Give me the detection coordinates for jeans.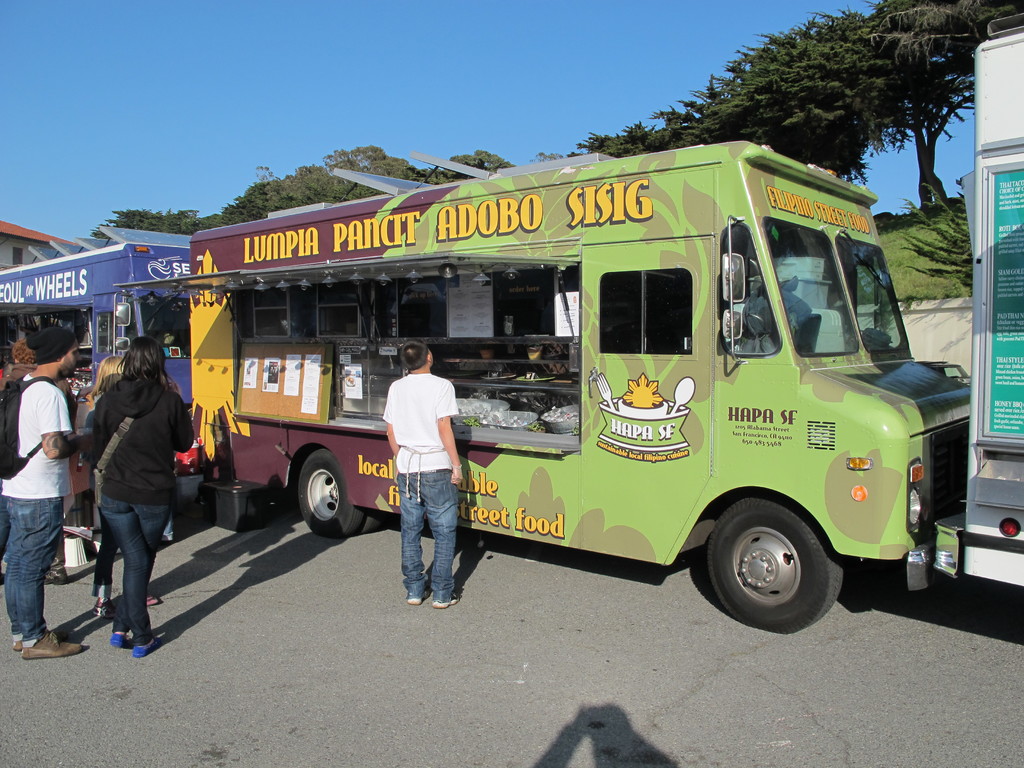
rect(0, 495, 65, 640).
